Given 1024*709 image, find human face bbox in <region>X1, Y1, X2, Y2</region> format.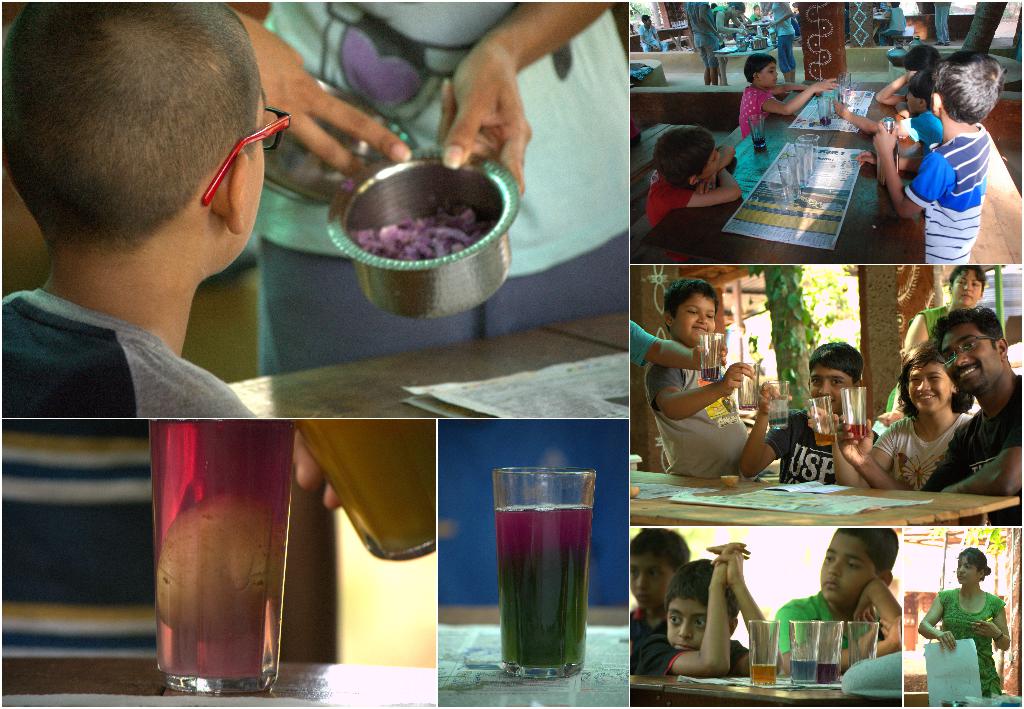
<region>940, 322, 1002, 389</region>.
